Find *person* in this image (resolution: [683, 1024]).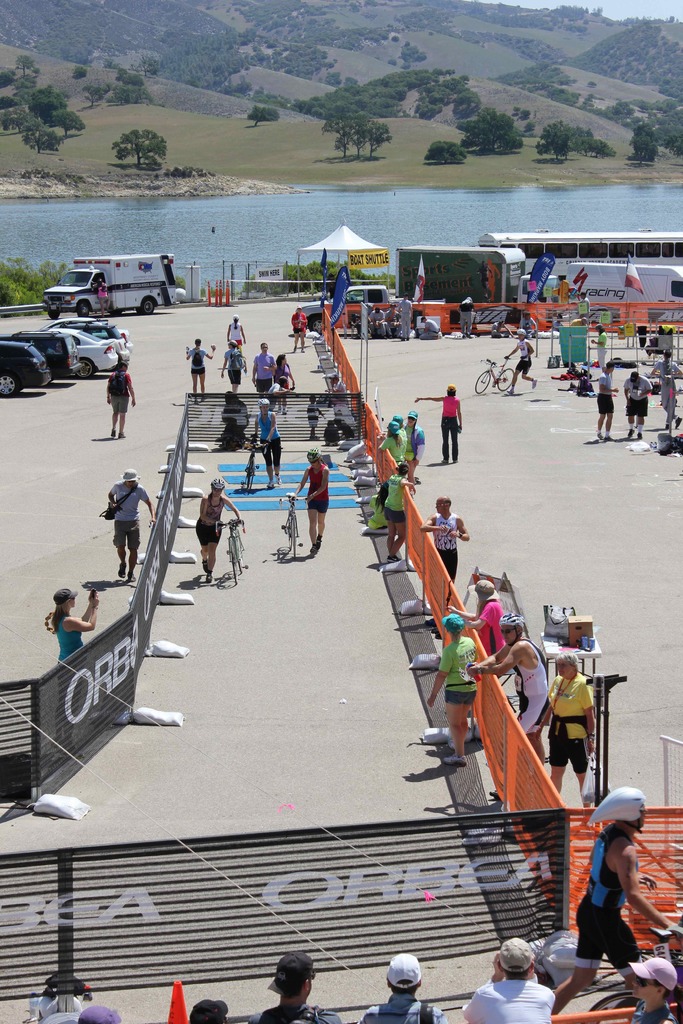
{"left": 541, "top": 652, "right": 593, "bottom": 811}.
